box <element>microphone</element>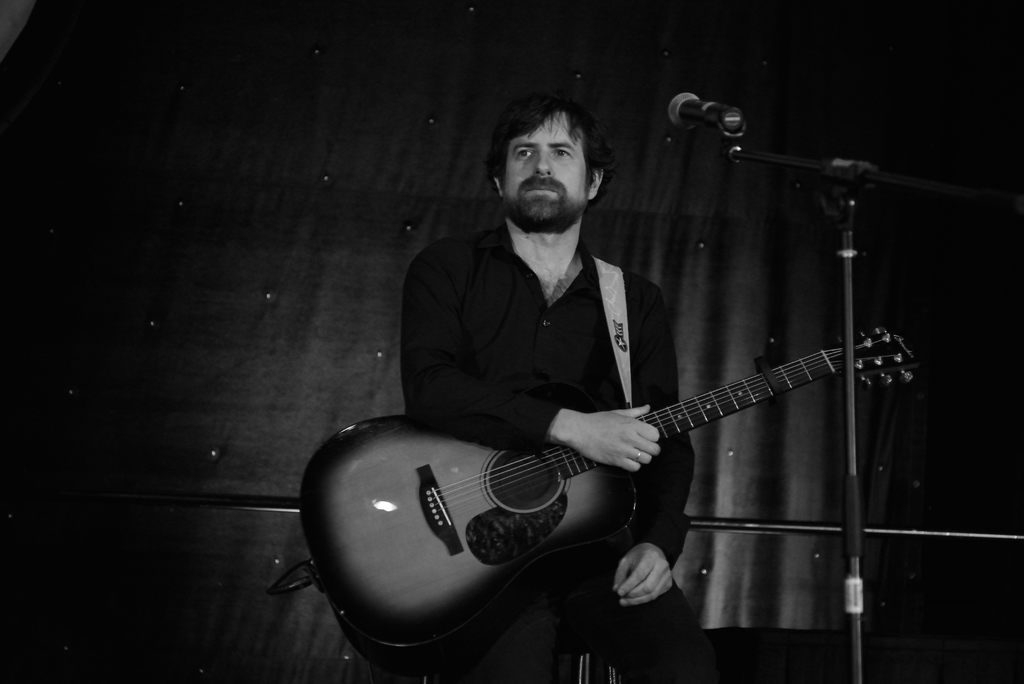
[left=662, top=88, right=748, bottom=134]
